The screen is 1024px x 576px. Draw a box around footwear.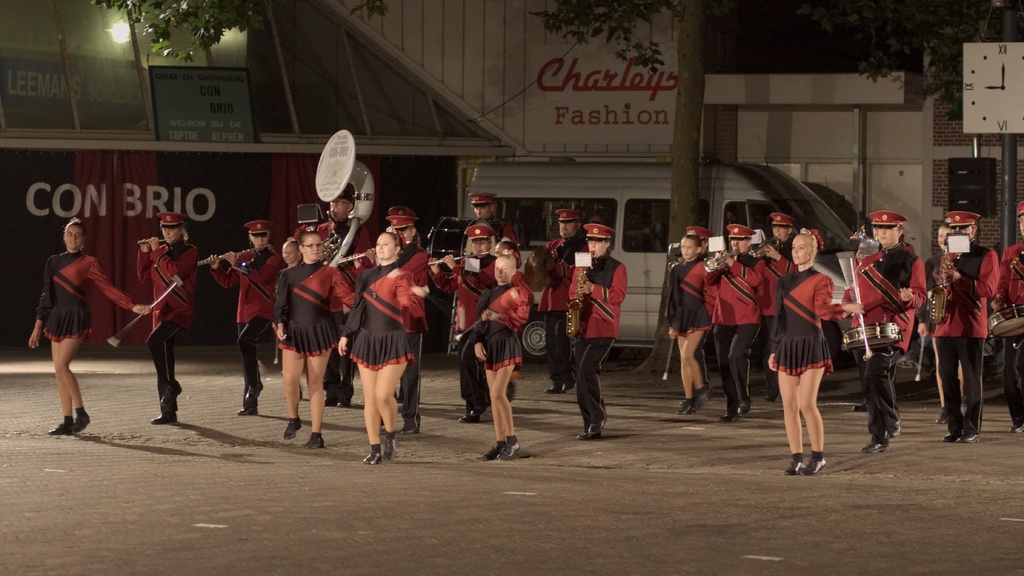
bbox=(575, 431, 598, 440).
